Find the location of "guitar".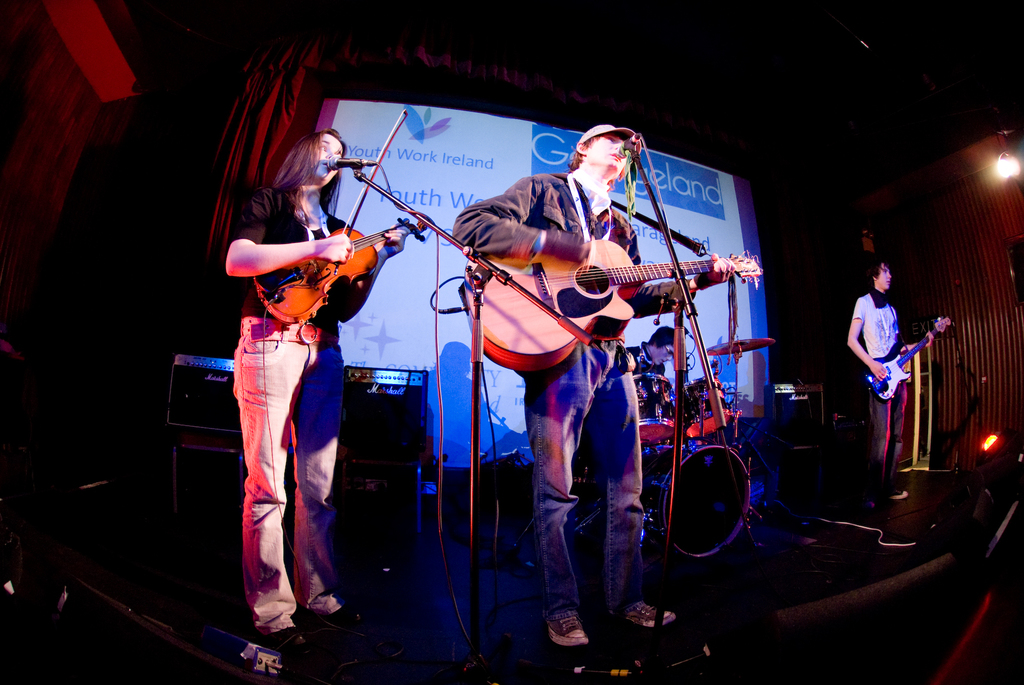
Location: bbox(419, 213, 762, 386).
